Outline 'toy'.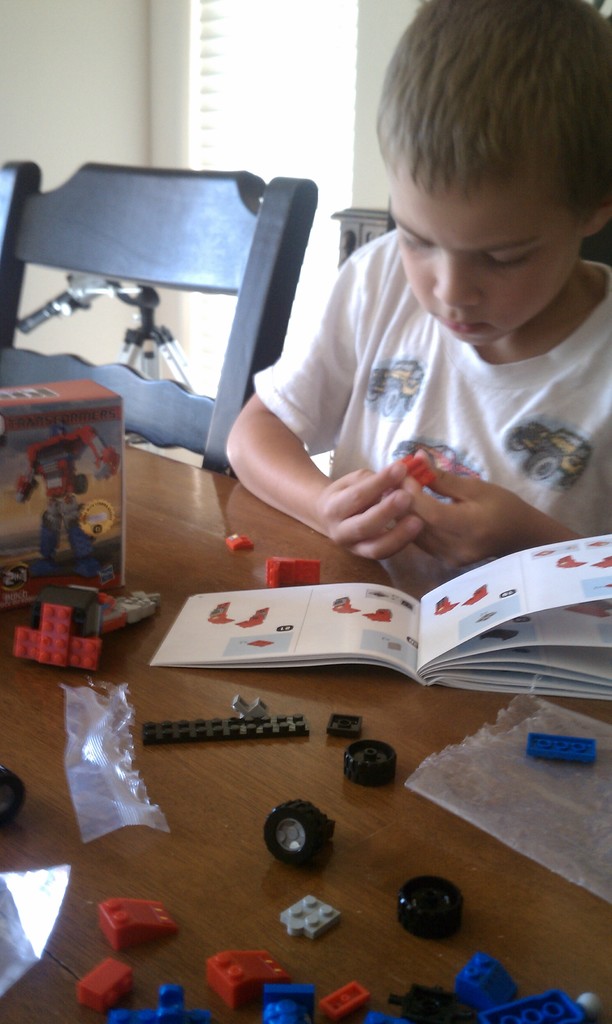
Outline: crop(99, 895, 177, 950).
